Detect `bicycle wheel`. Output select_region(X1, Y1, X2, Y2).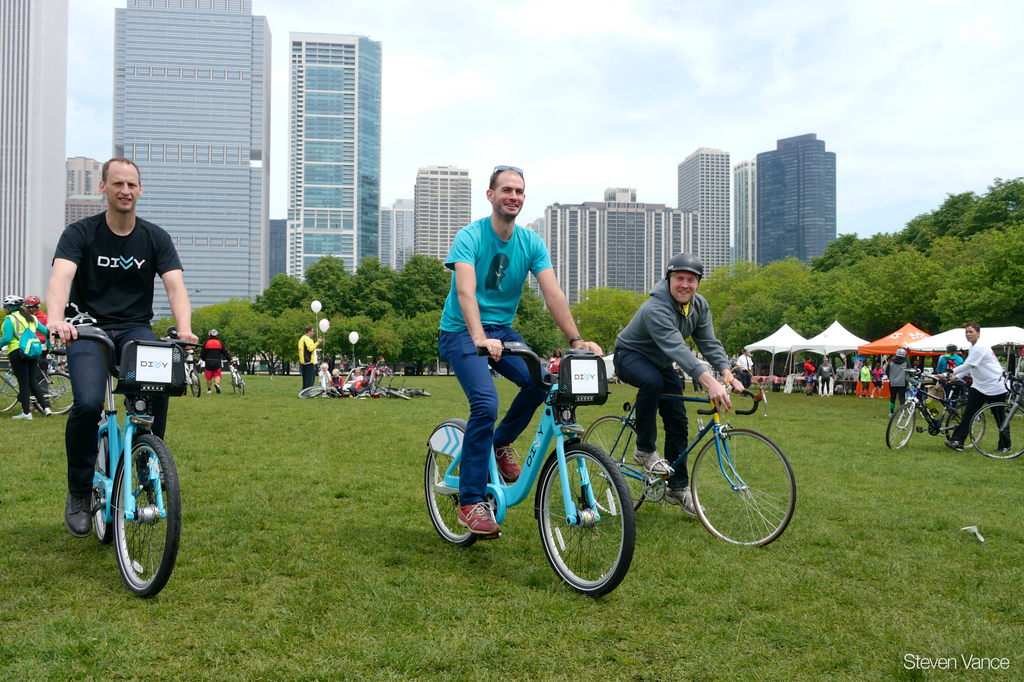
select_region(943, 417, 990, 453).
